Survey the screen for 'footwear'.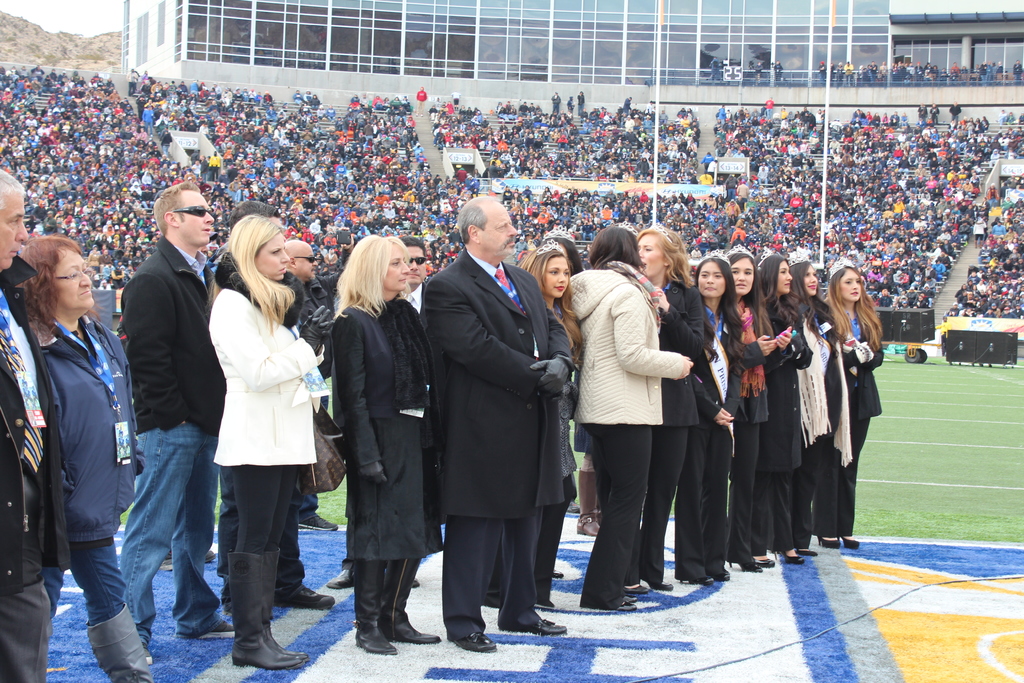
Survey found: bbox=[195, 620, 236, 641].
